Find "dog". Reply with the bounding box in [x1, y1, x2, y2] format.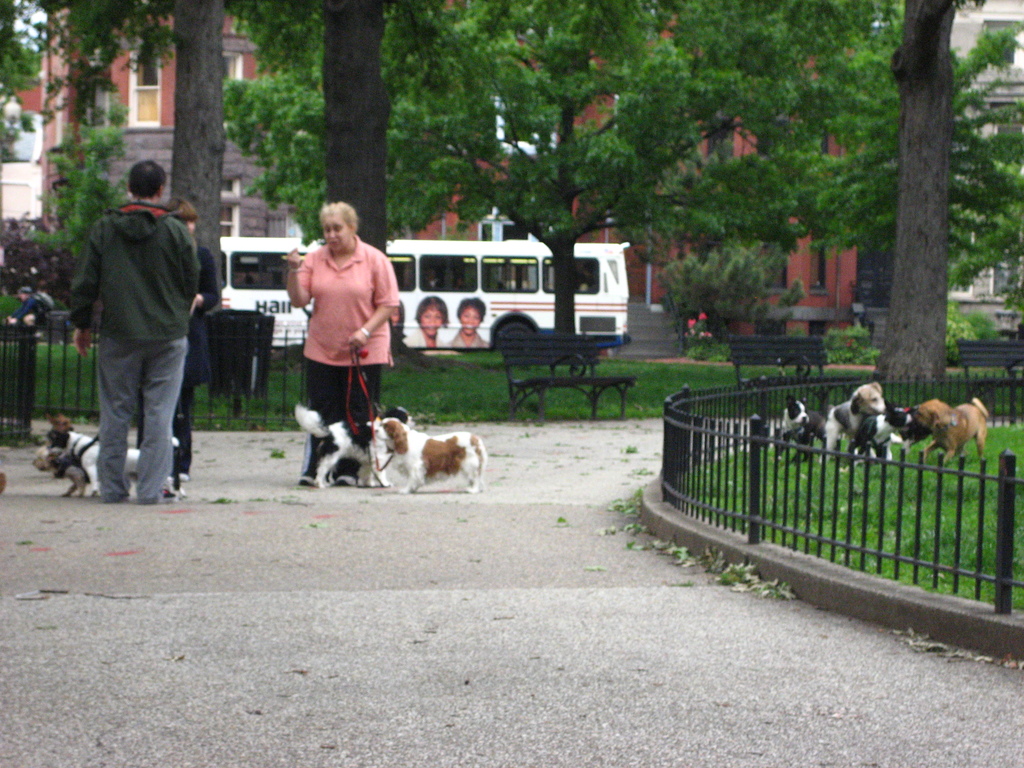
[900, 401, 952, 458].
